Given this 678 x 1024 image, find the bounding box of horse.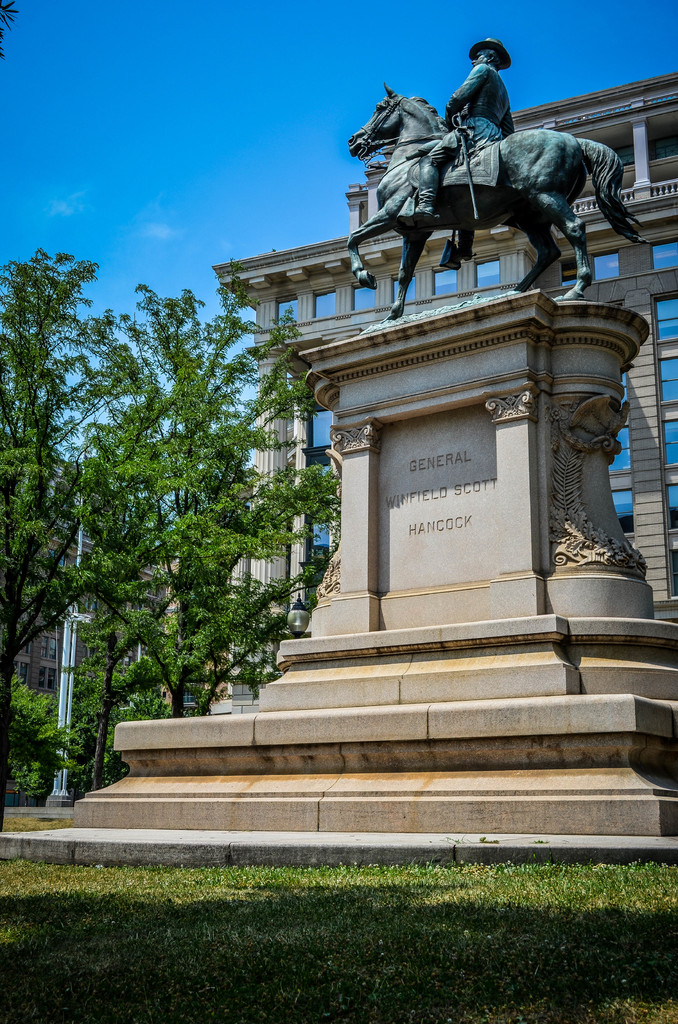
locate(345, 80, 648, 319).
